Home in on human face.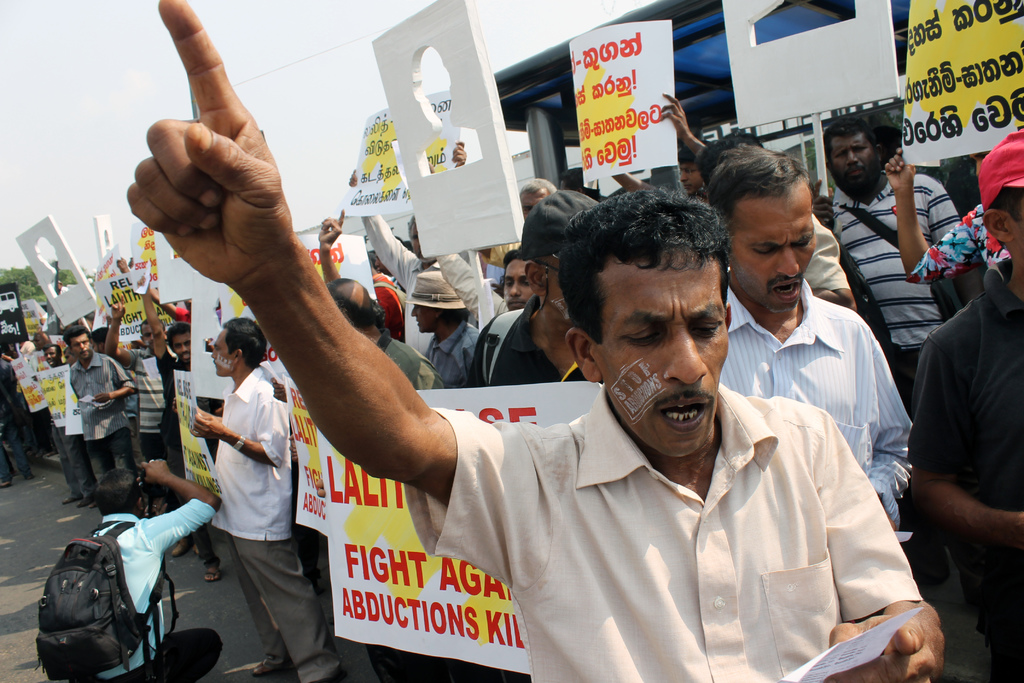
Homed in at [left=829, top=135, right=877, bottom=193].
